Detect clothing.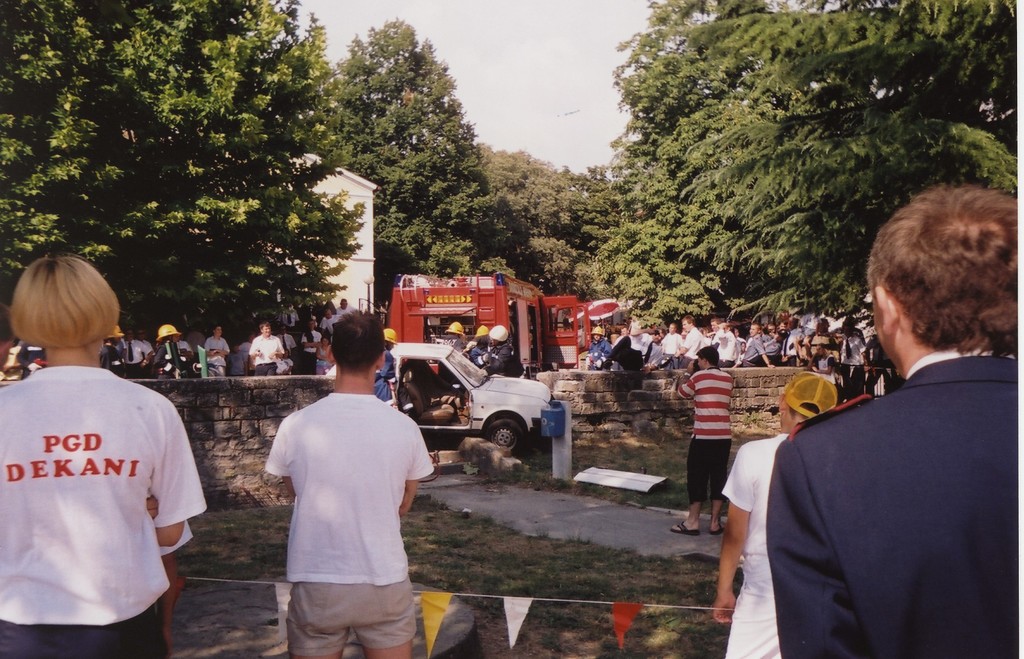
Detected at (x1=762, y1=342, x2=1023, y2=658).
